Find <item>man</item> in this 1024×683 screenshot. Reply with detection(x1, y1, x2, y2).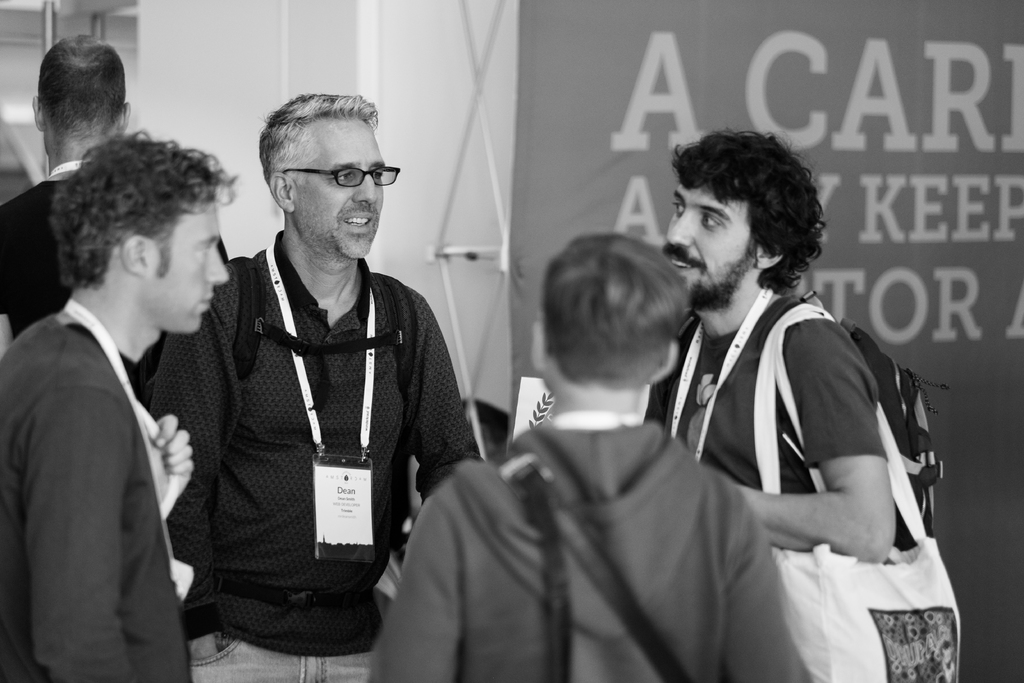
detection(370, 231, 808, 682).
